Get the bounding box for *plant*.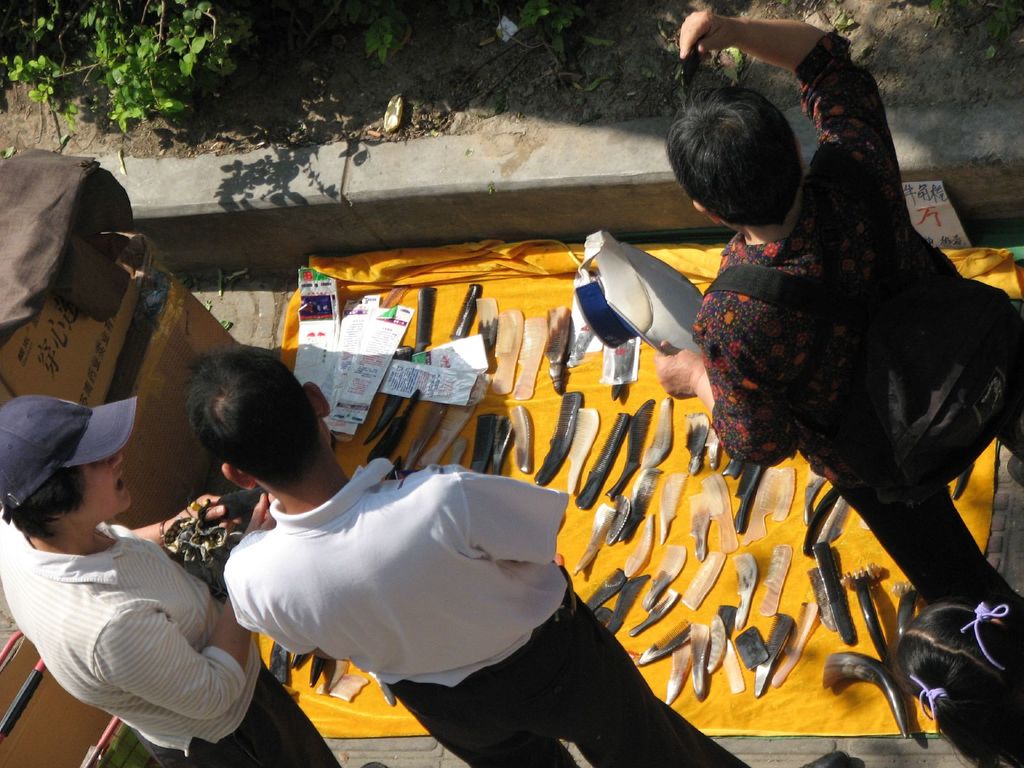
(516,0,588,45).
